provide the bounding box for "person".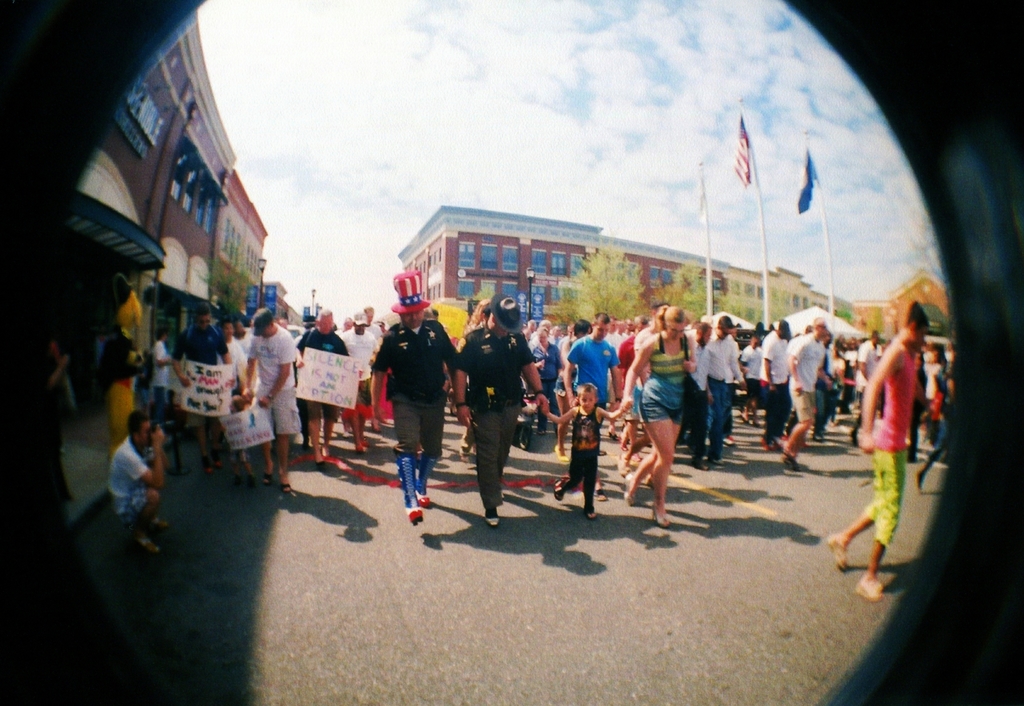
<region>821, 298, 930, 602</region>.
